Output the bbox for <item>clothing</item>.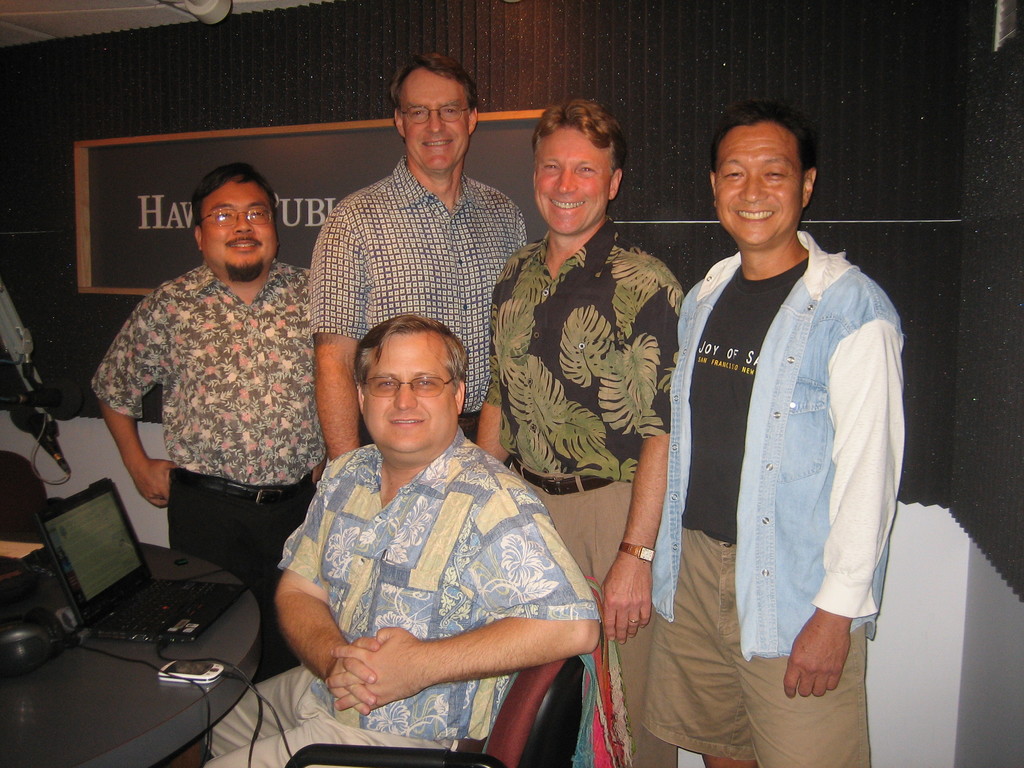
BBox(96, 260, 316, 667).
